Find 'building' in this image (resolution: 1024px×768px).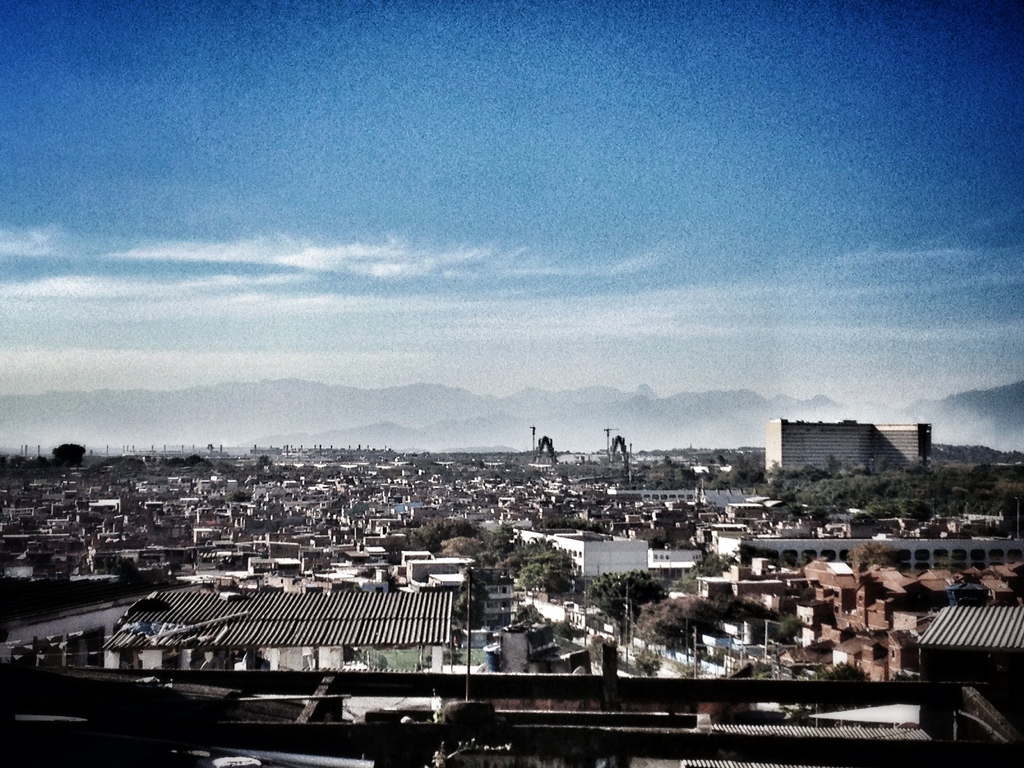
rect(518, 525, 648, 582).
